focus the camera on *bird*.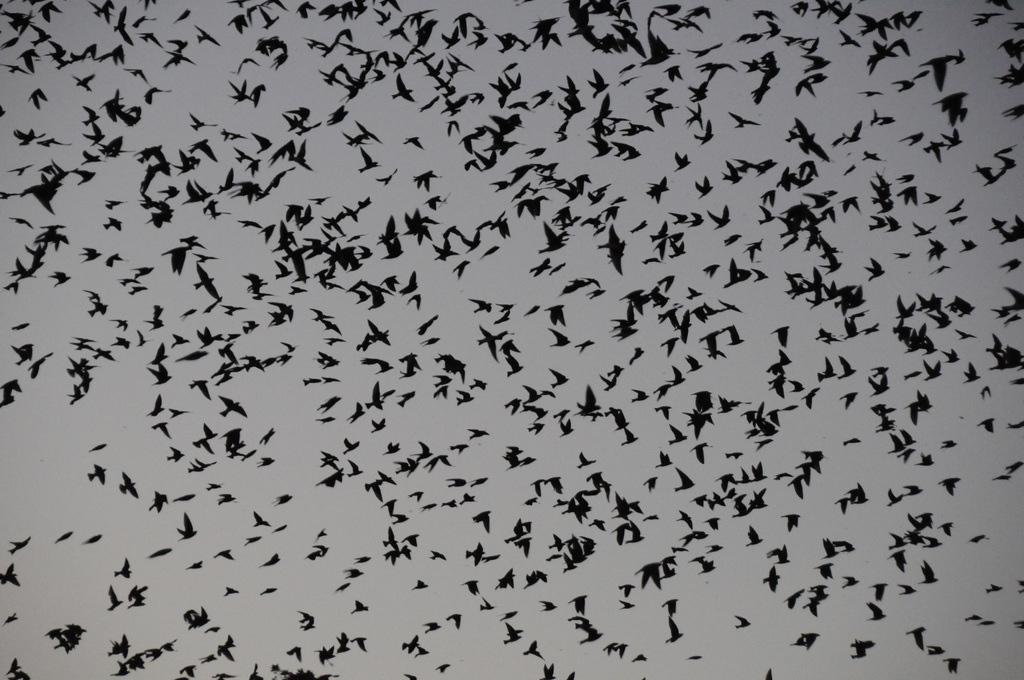
Focus region: (left=116, top=472, right=138, bottom=499).
